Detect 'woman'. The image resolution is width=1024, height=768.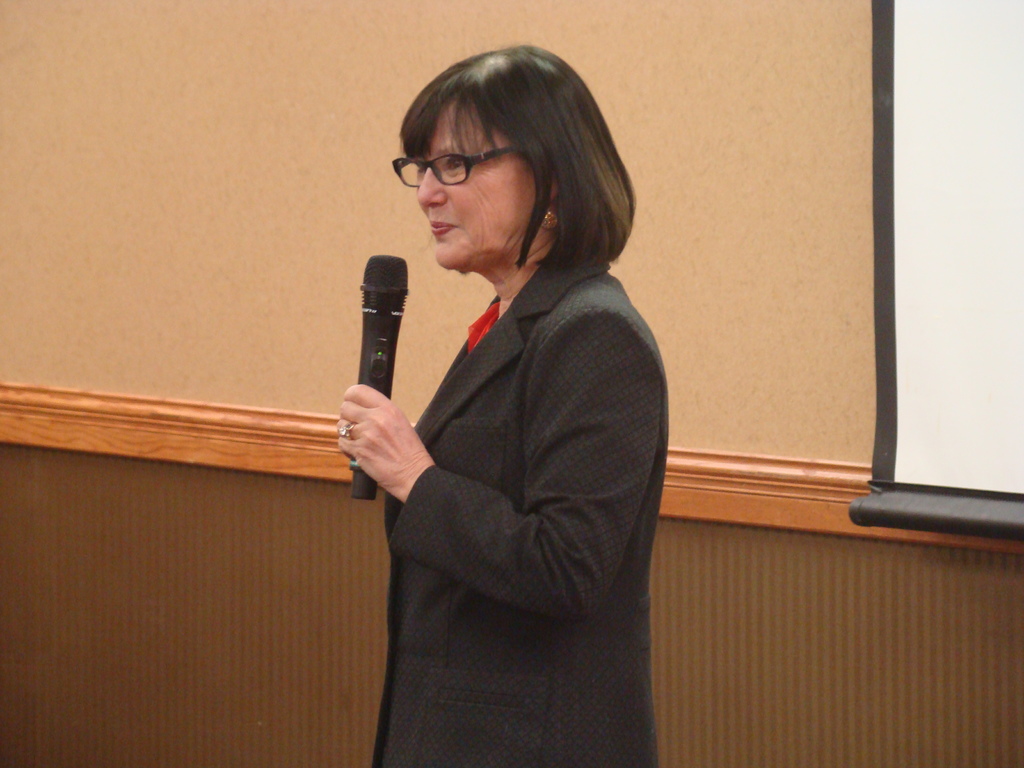
<box>316,62,668,764</box>.
